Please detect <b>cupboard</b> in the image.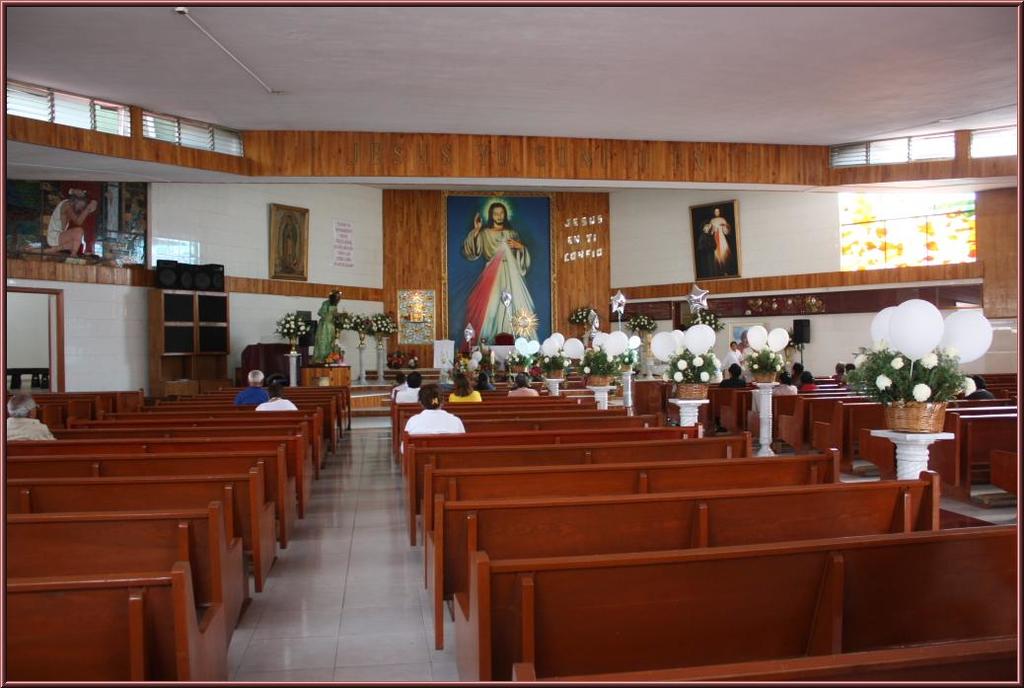
[left=149, top=292, right=230, bottom=397].
